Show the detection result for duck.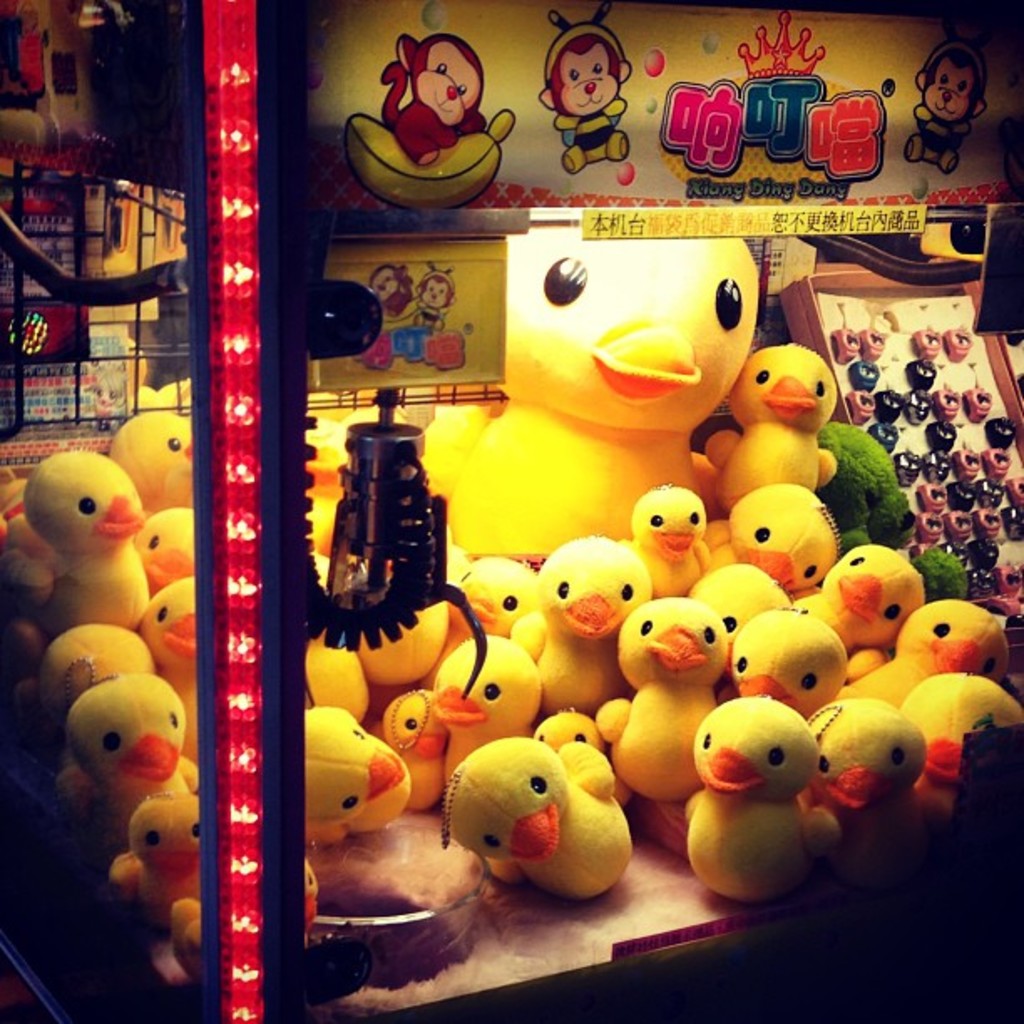
(left=698, top=562, right=806, bottom=626).
